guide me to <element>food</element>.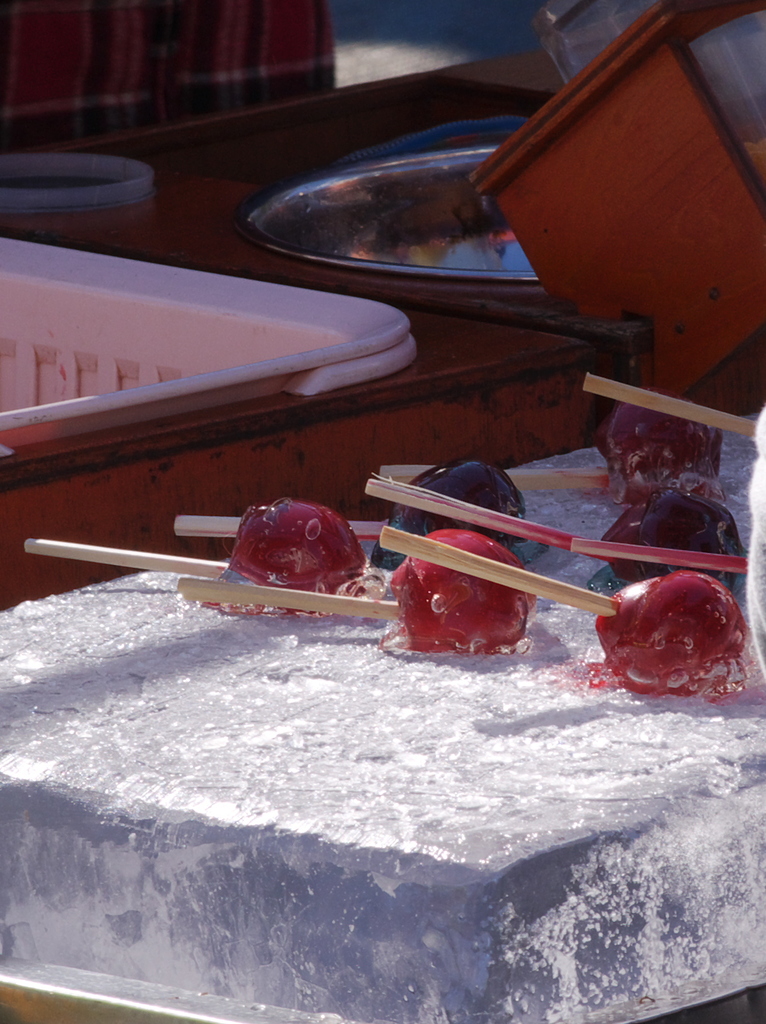
Guidance: <box>368,456,533,566</box>.
